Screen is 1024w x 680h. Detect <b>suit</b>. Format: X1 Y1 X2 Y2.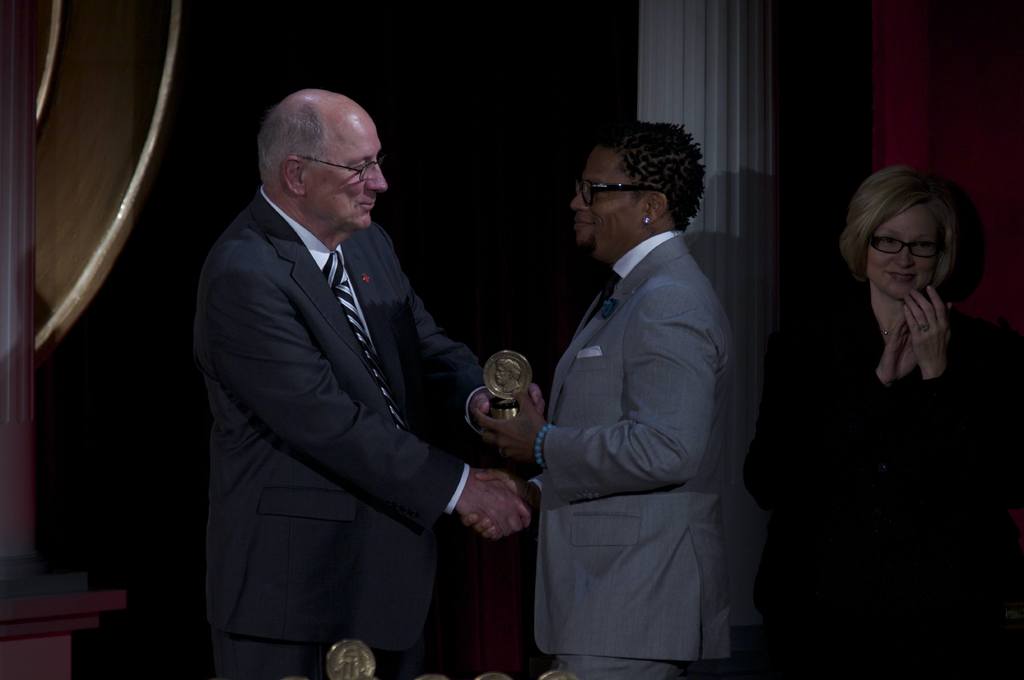
527 228 735 679.
